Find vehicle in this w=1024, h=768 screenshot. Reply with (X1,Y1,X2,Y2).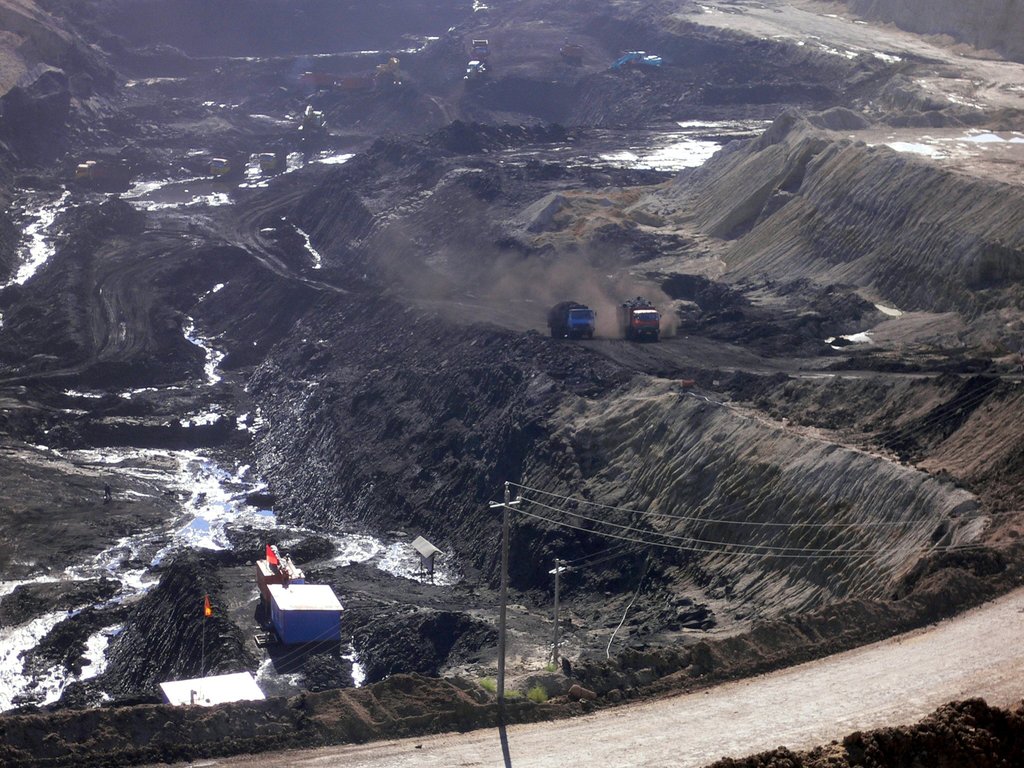
(616,295,661,341).
